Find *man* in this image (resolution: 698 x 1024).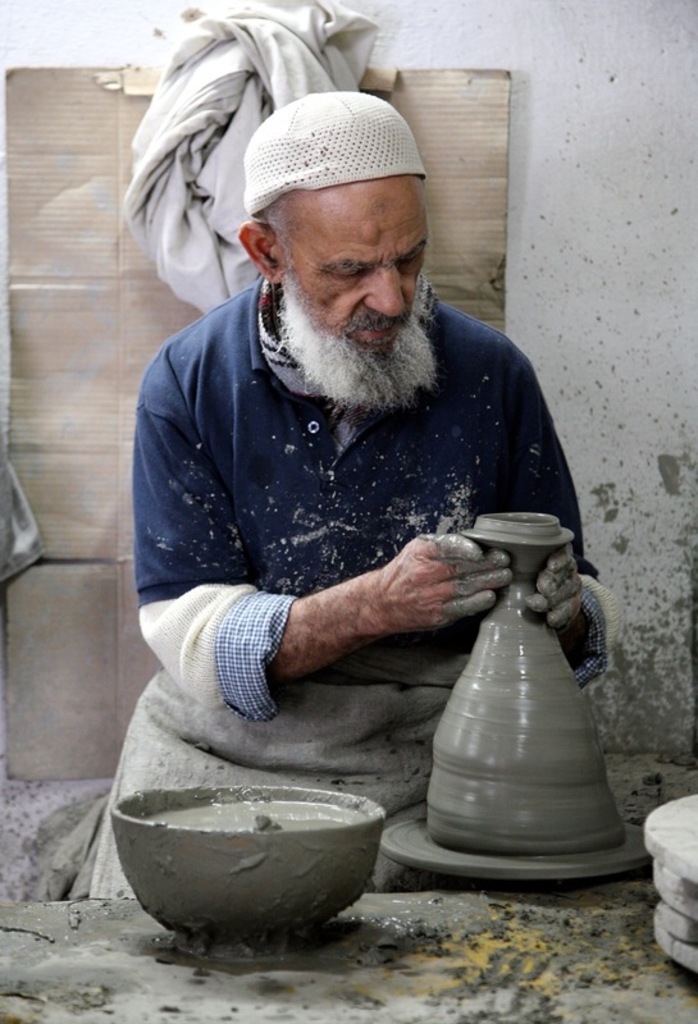
<box>113,86,610,911</box>.
